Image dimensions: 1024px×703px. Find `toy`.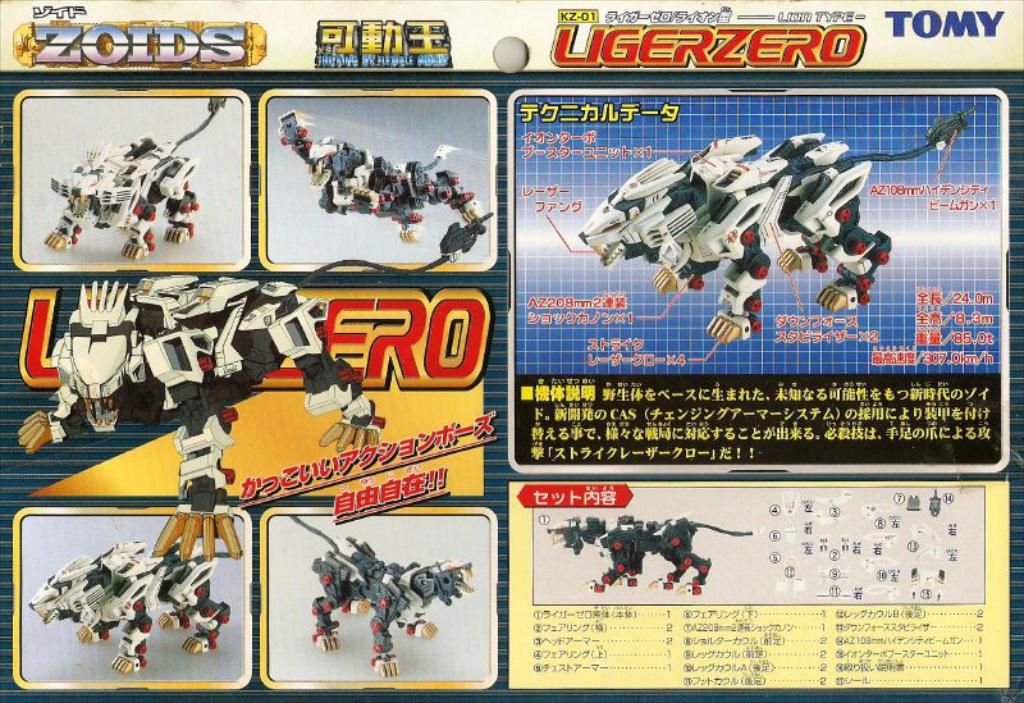
rect(288, 511, 480, 684).
